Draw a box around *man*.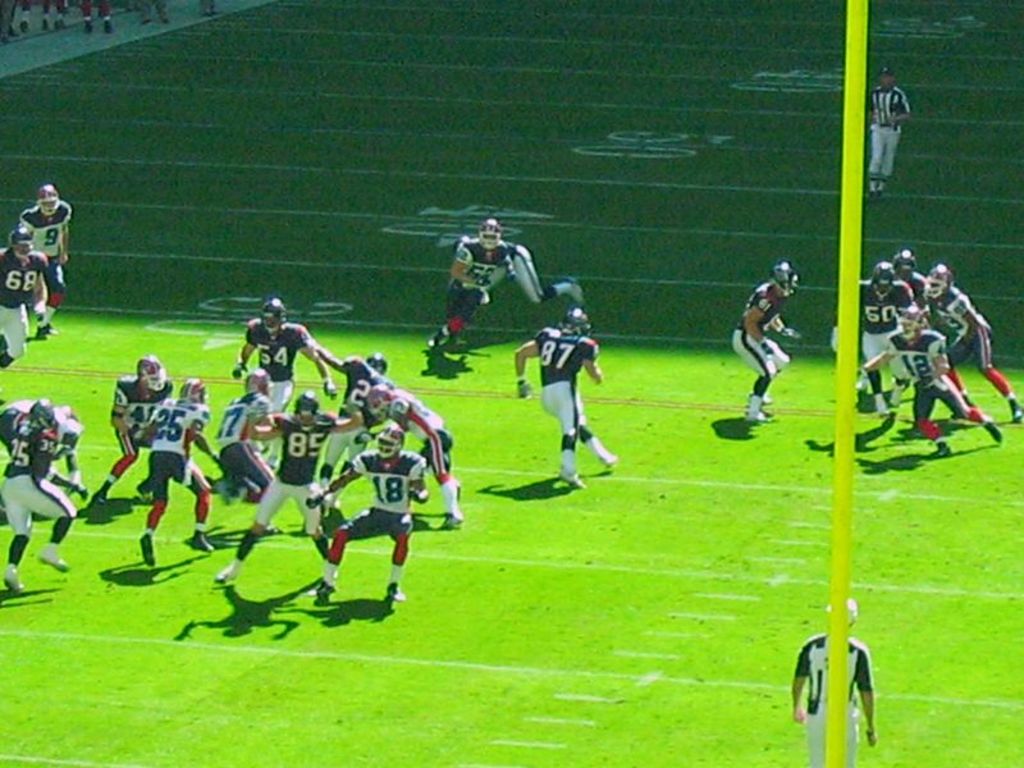
bbox=[19, 184, 73, 337].
